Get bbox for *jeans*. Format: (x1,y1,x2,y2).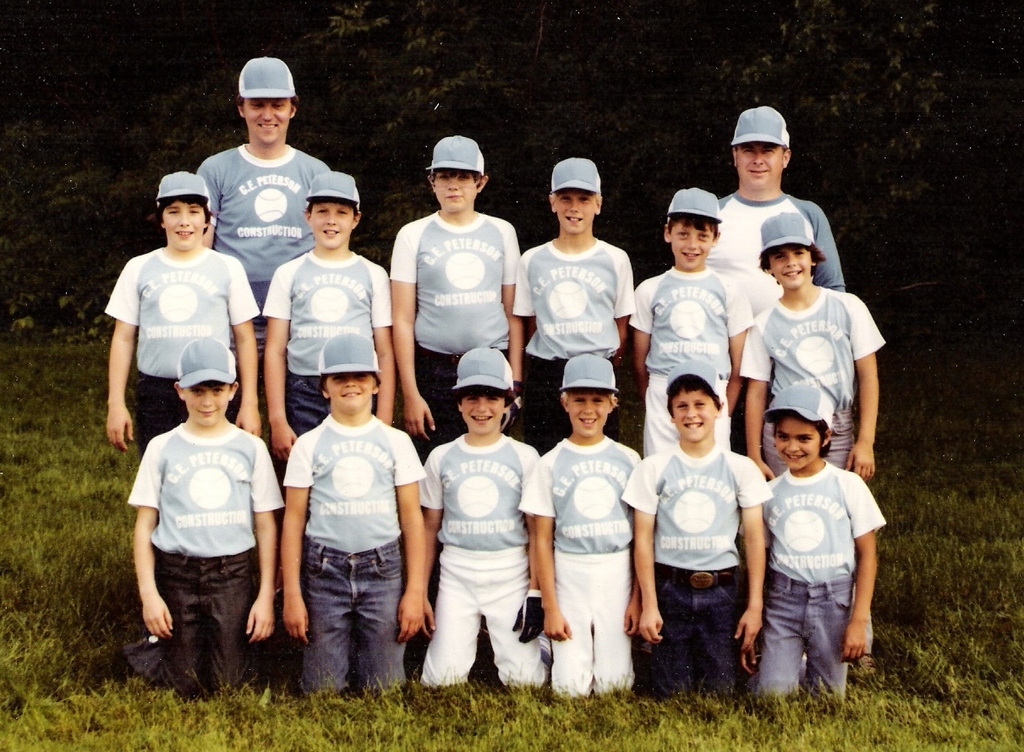
(648,568,744,694).
